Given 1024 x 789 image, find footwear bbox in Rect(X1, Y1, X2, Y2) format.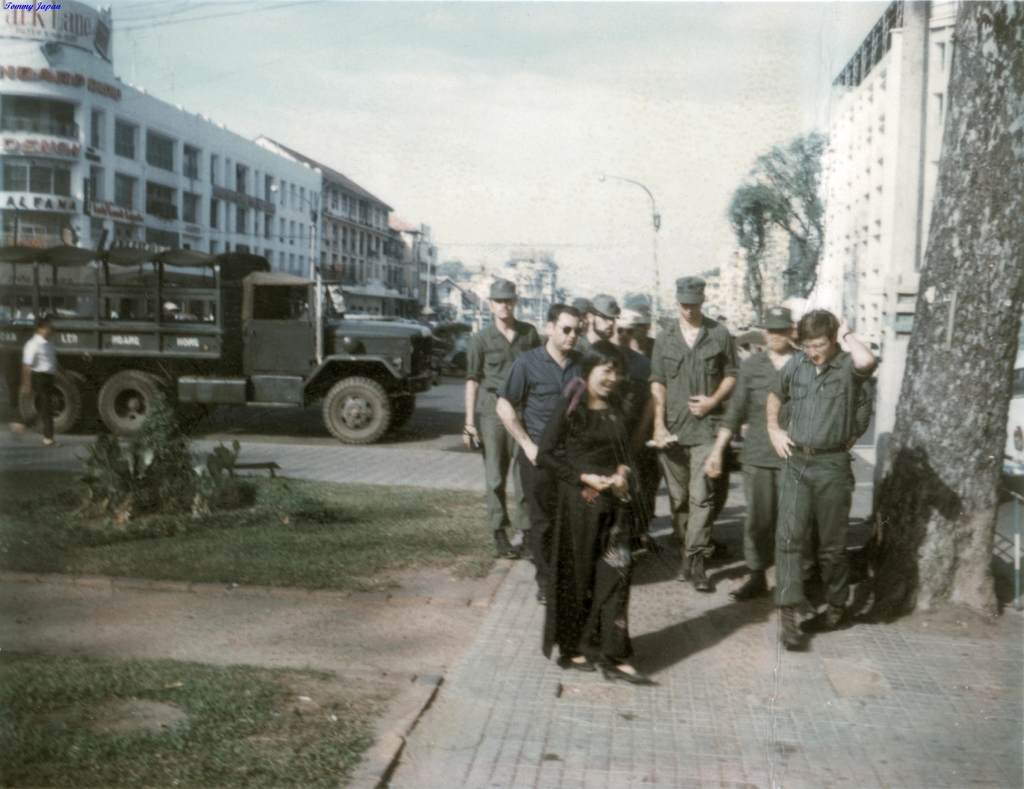
Rect(40, 436, 61, 449).
